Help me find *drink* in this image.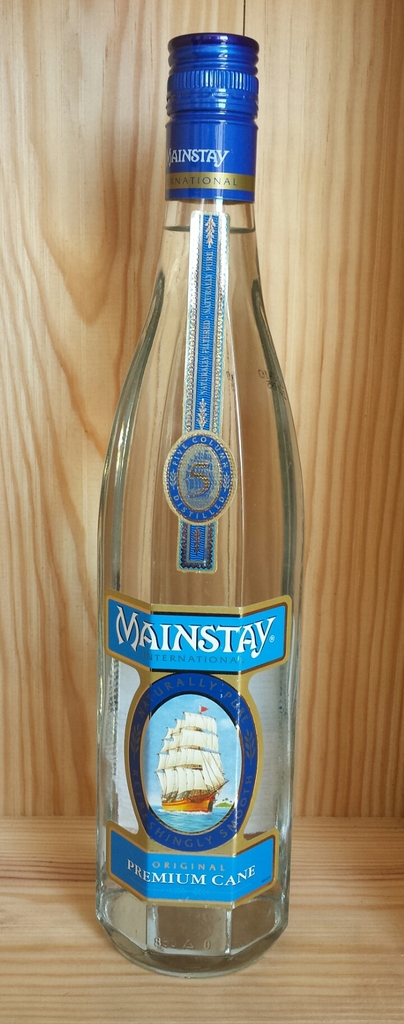
Found it: l=99, t=226, r=298, b=954.
